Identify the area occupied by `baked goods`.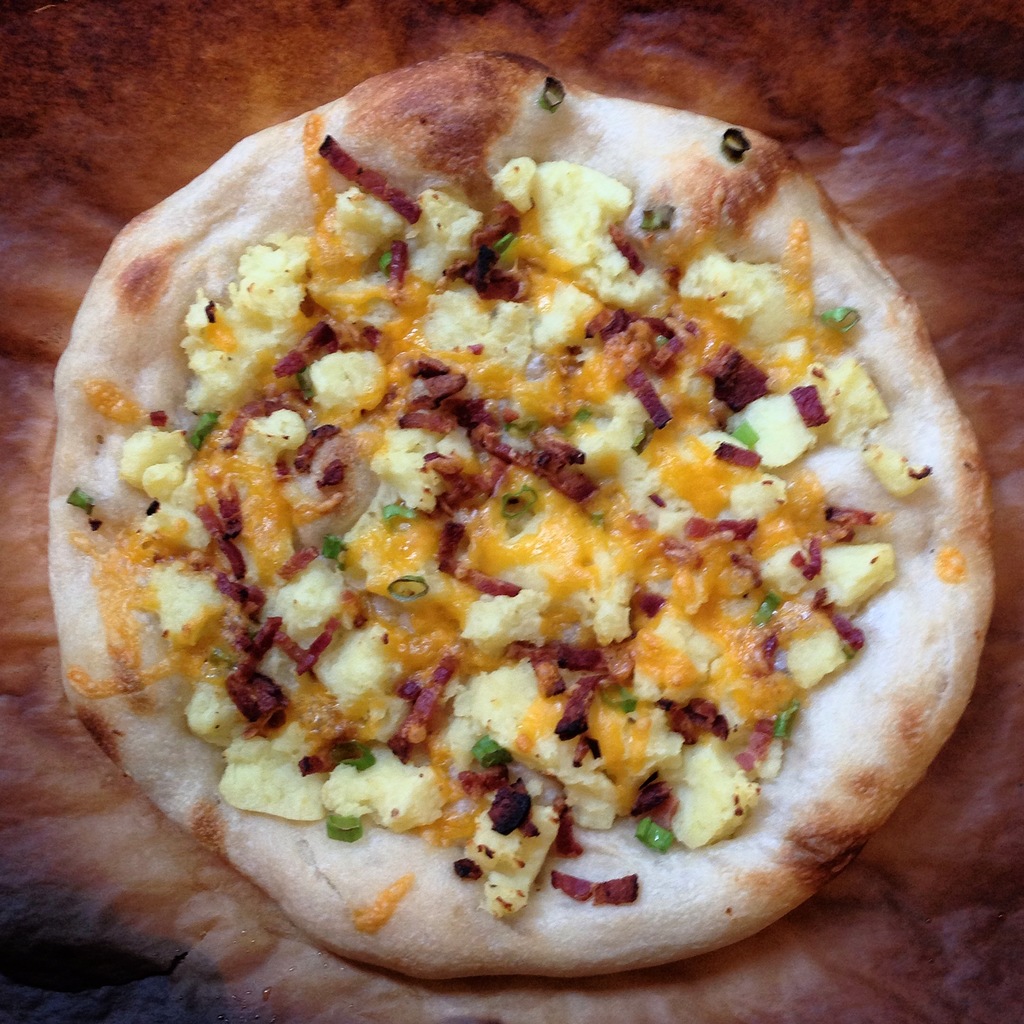
Area: bbox=[48, 48, 984, 959].
